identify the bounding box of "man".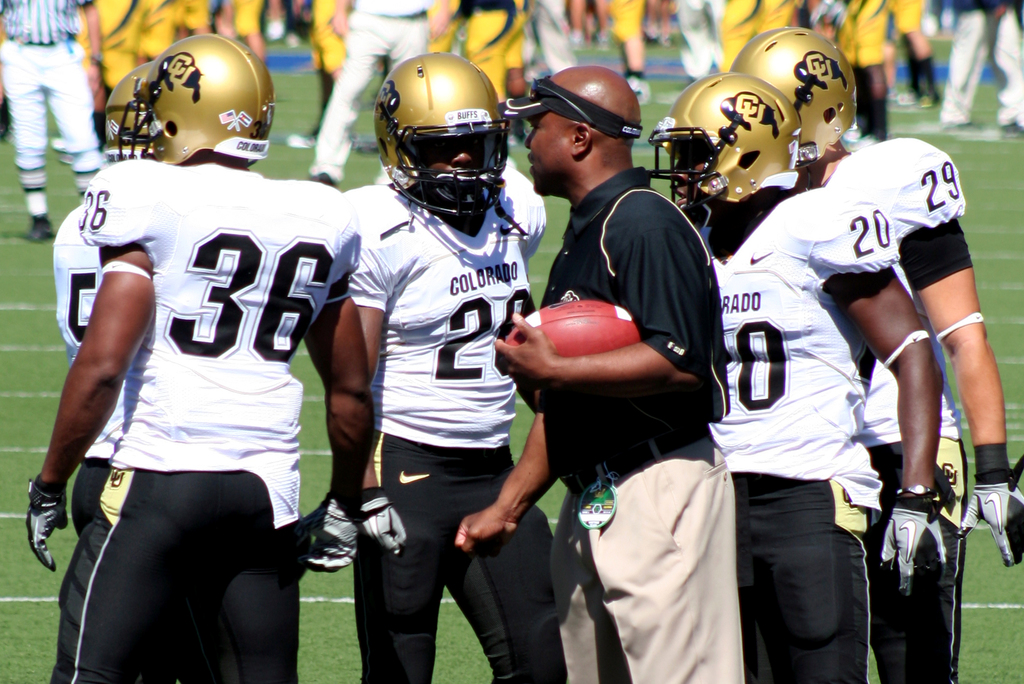
<box>892,0,939,104</box>.
